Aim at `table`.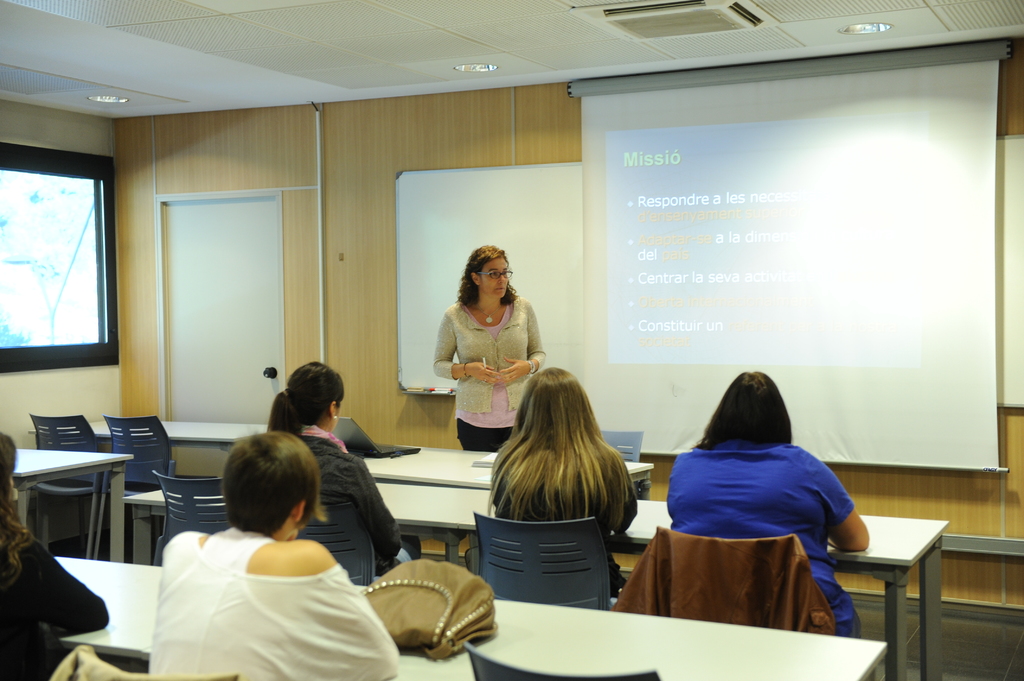
Aimed at (371, 484, 948, 680).
